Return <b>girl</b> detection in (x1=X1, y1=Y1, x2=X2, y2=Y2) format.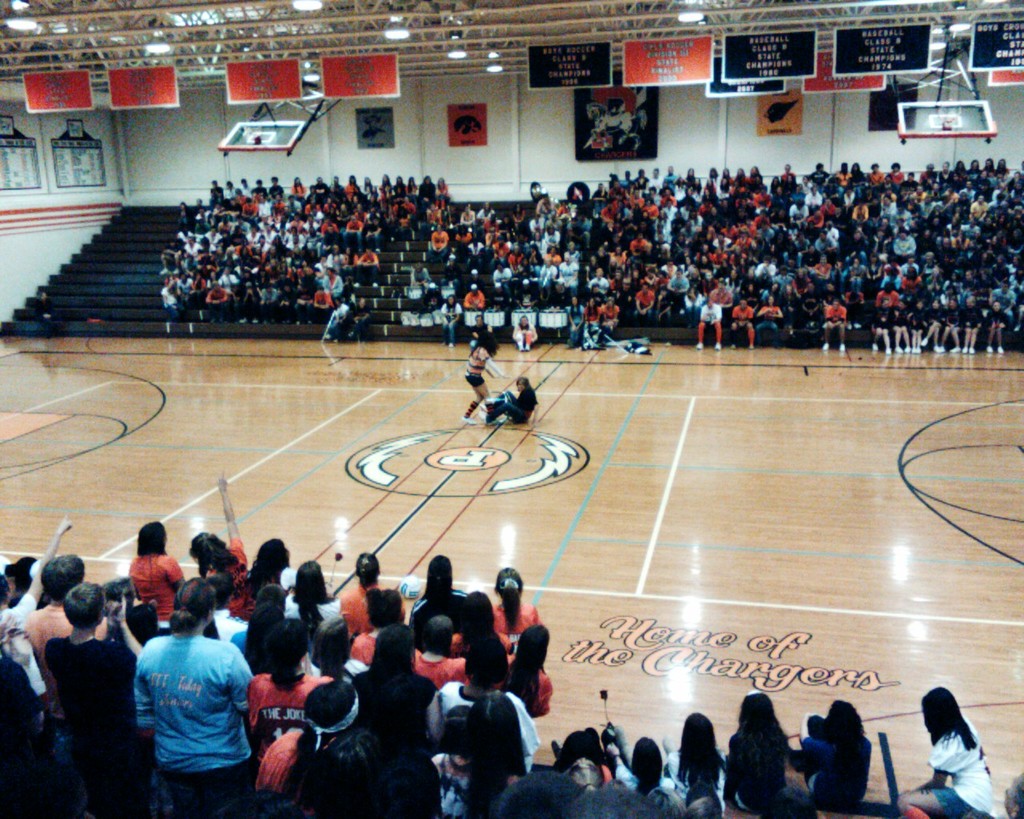
(x1=894, y1=689, x2=996, y2=818).
